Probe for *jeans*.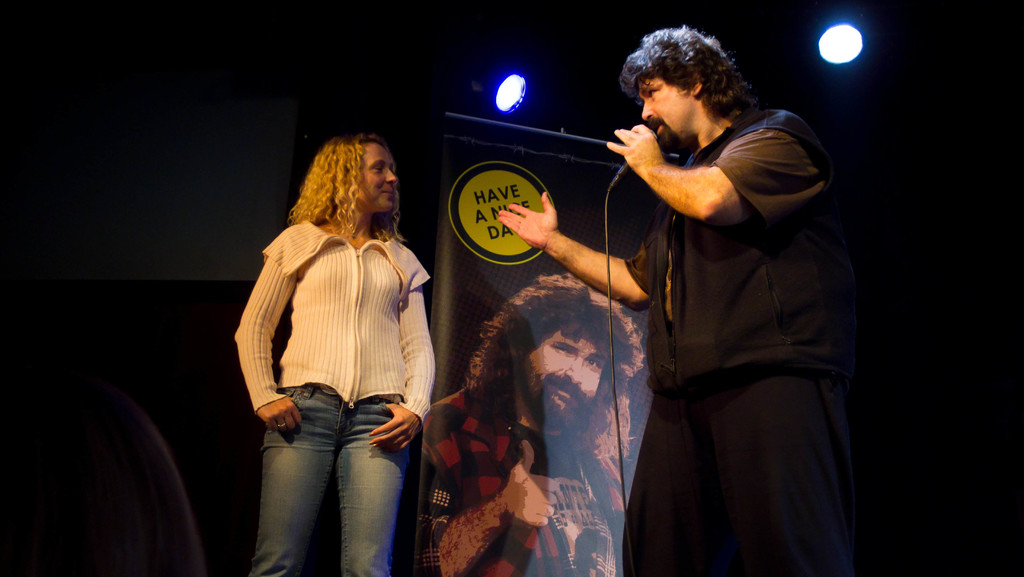
Probe result: box(243, 393, 416, 564).
